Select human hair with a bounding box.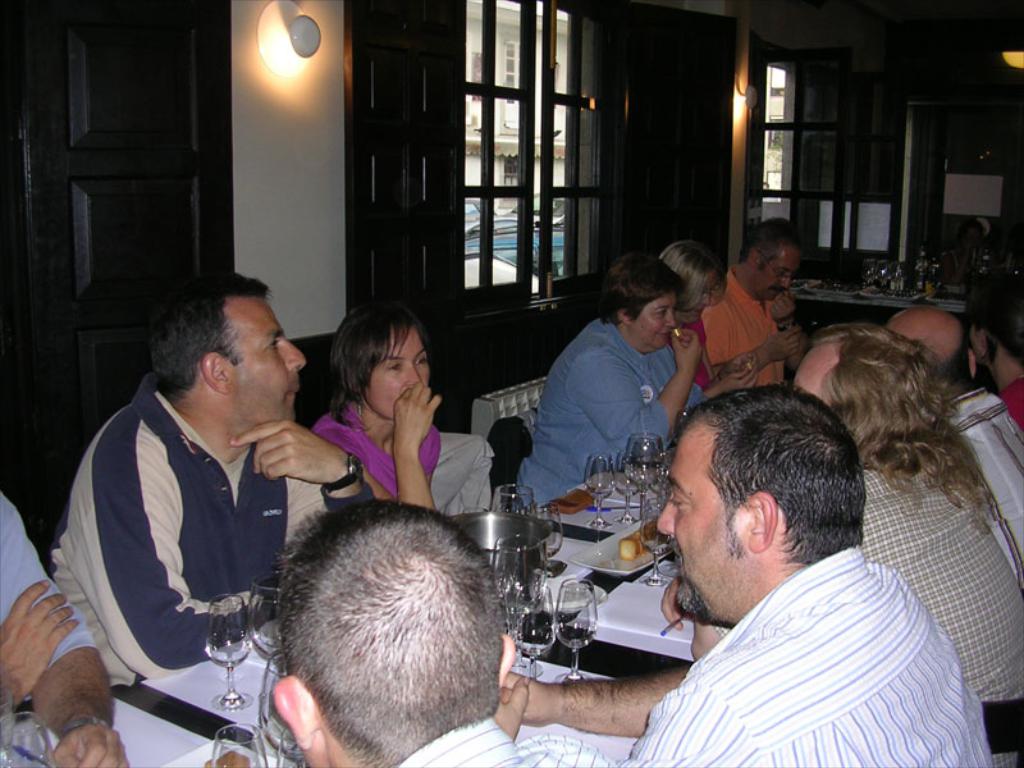
[x1=805, y1=320, x2=988, y2=520].
